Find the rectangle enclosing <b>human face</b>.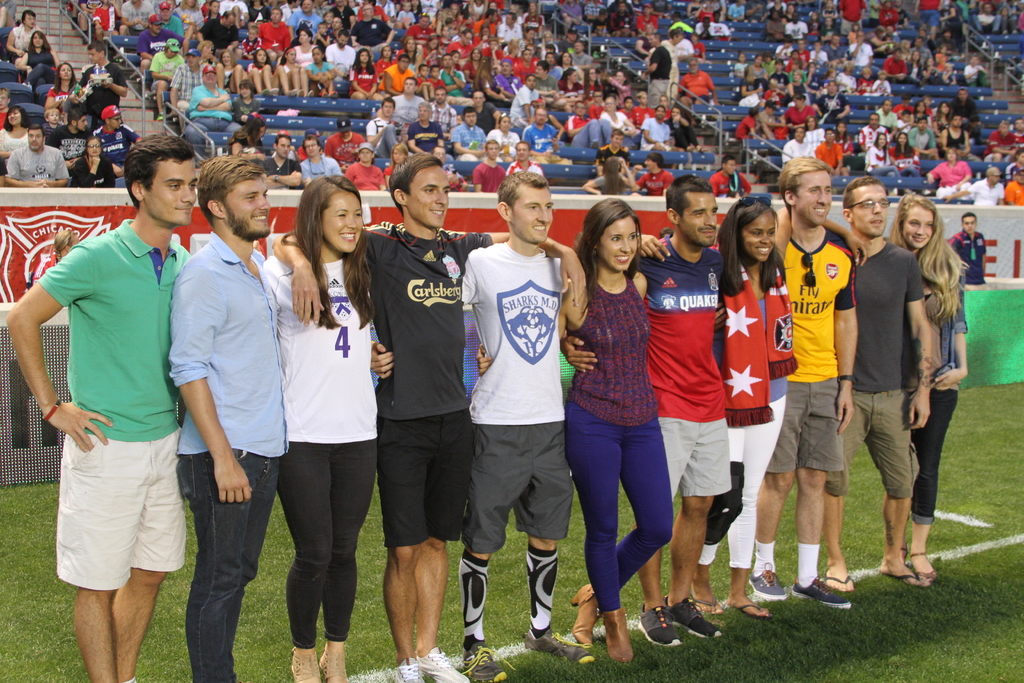
(x1=23, y1=13, x2=35, y2=26).
